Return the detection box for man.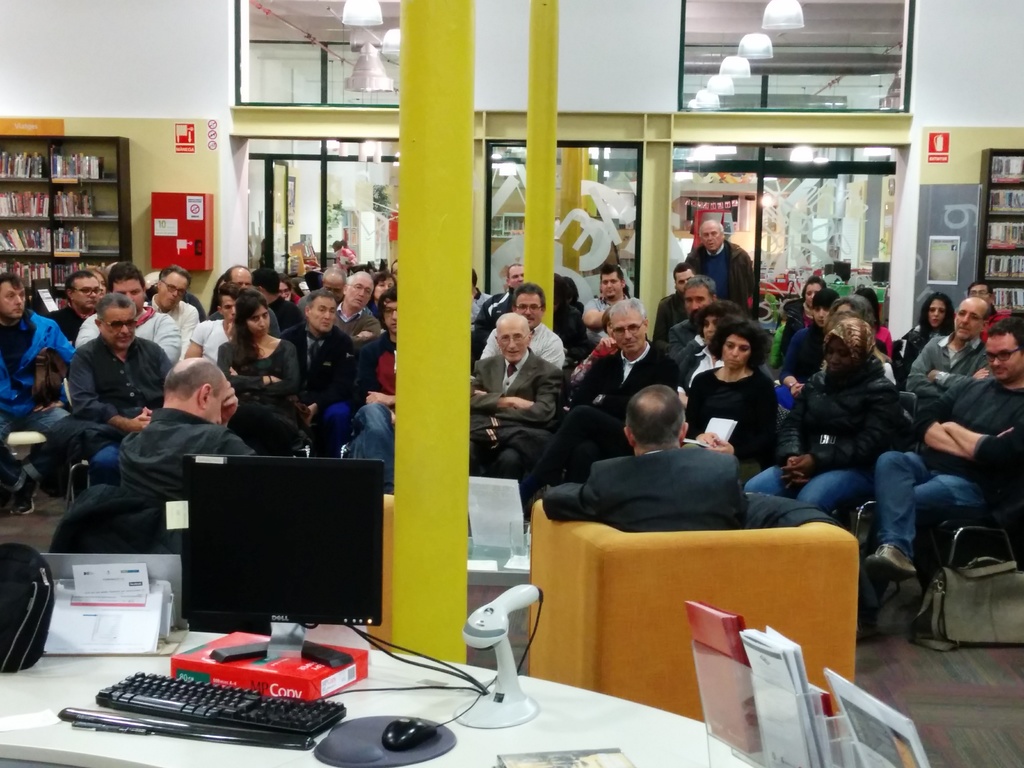
x1=969 y1=280 x2=1009 y2=343.
